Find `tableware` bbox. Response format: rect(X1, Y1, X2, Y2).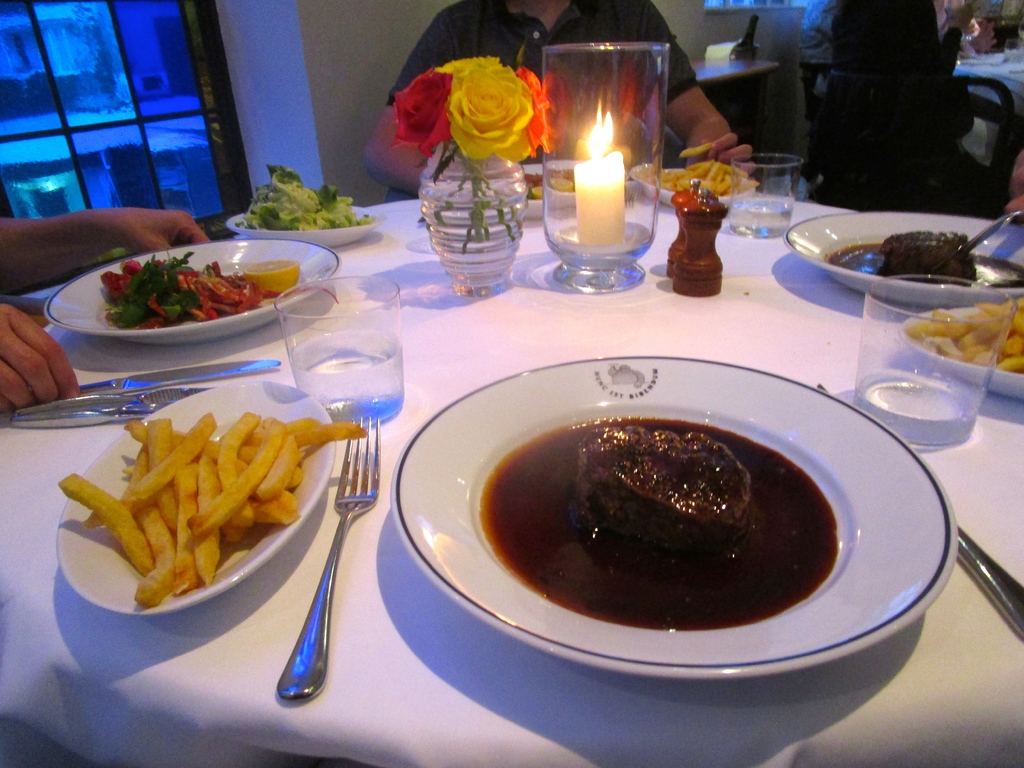
rect(388, 53, 547, 305).
